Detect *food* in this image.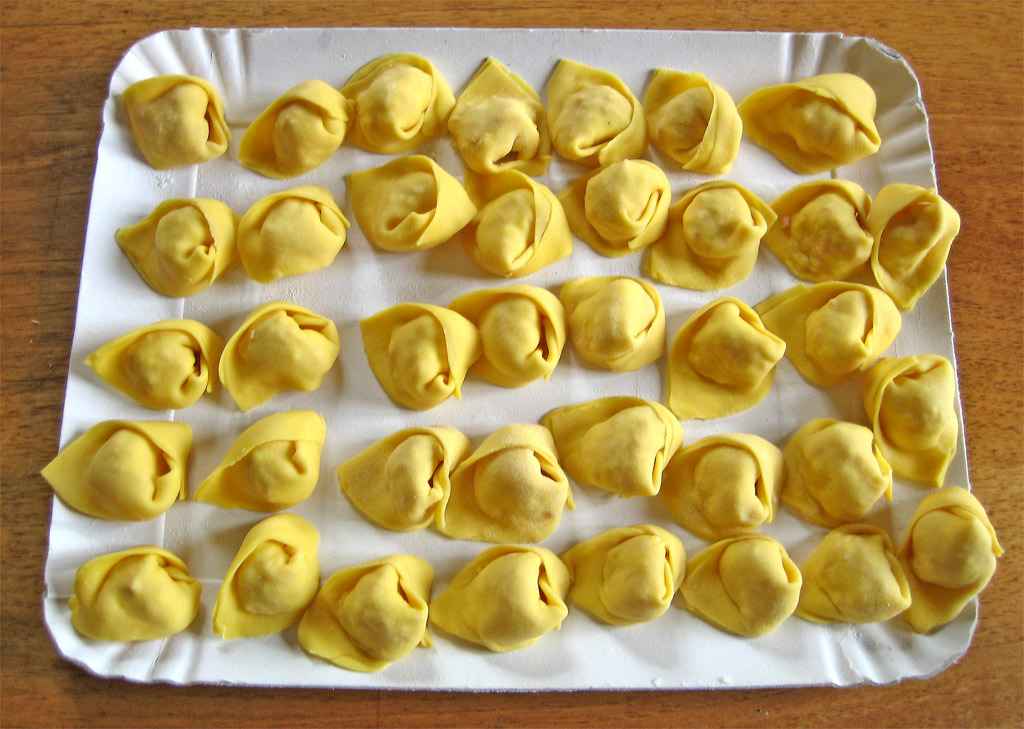
Detection: bbox(739, 71, 883, 175).
